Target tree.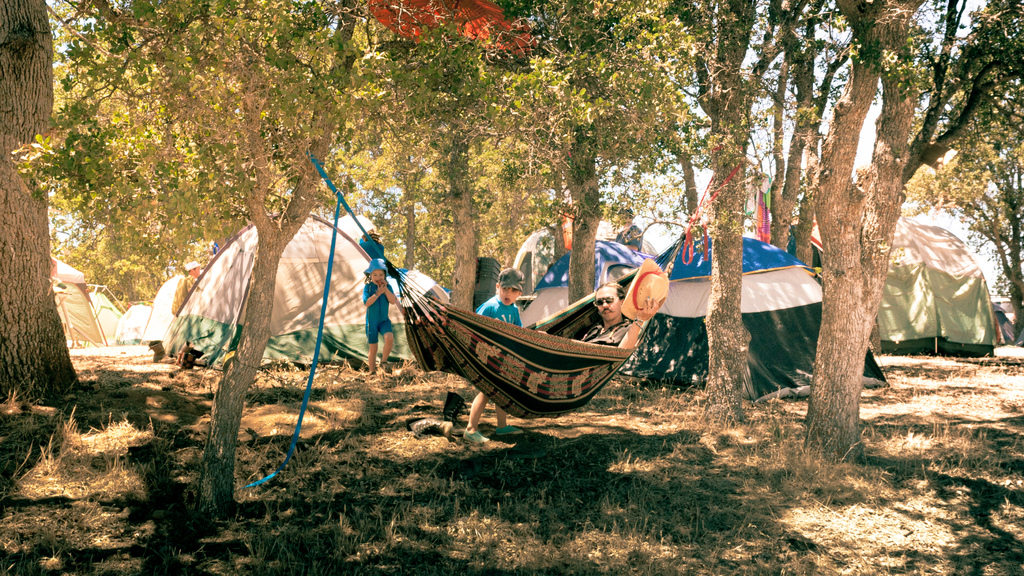
Target region: <bbox>511, 0, 714, 323</bbox>.
